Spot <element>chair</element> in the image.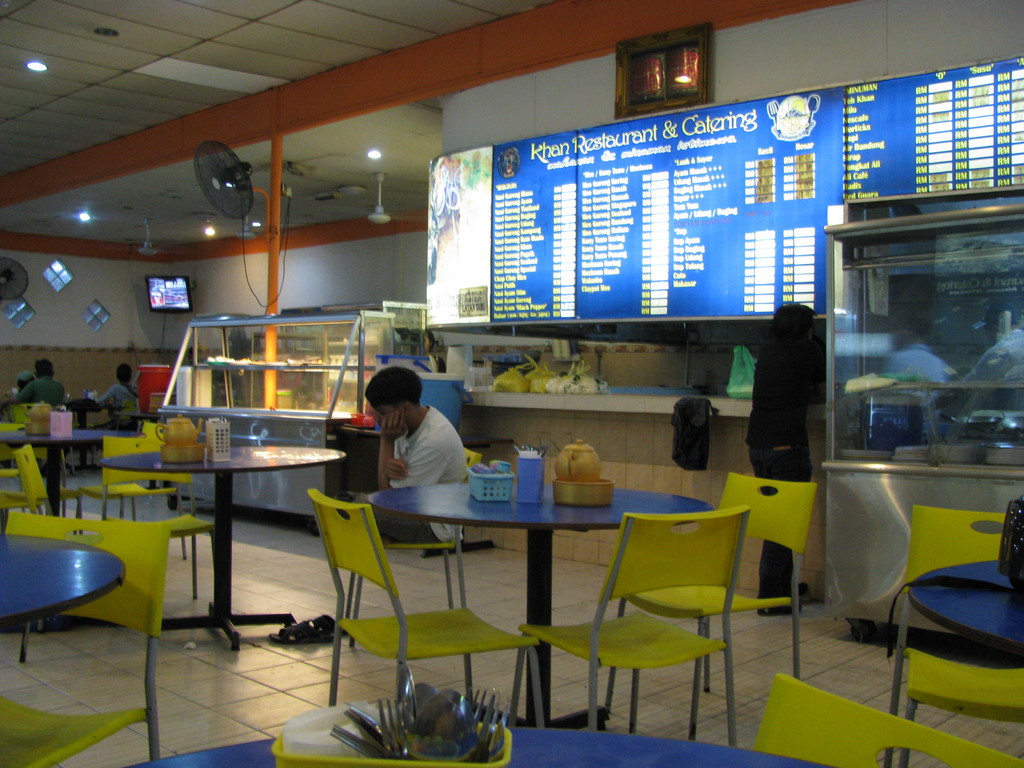
<element>chair</element> found at detection(308, 484, 547, 729).
